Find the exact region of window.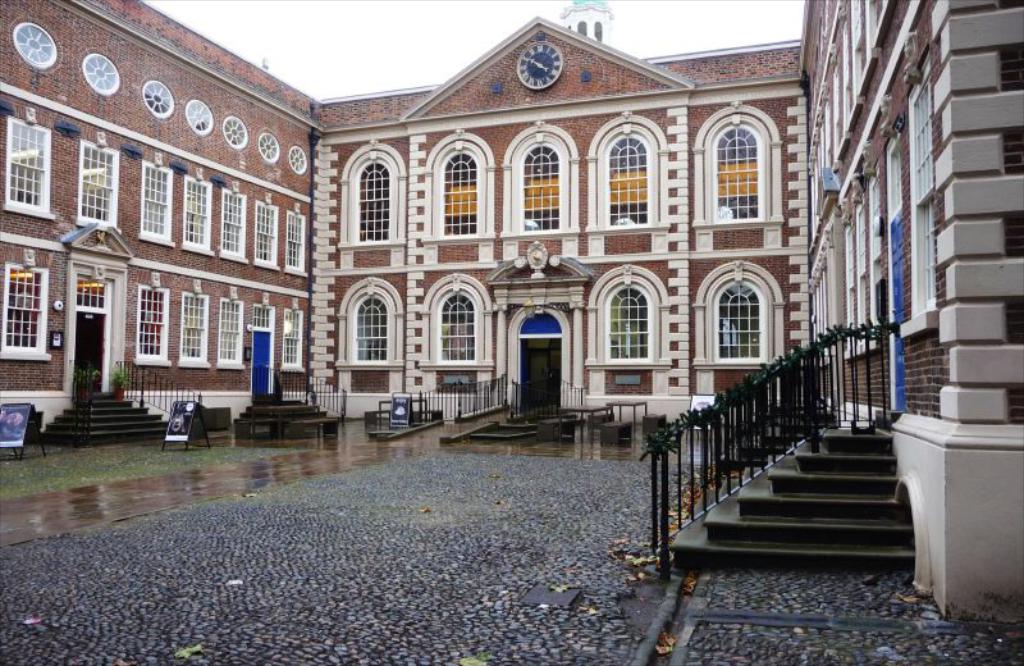
Exact region: <box>508,136,572,229</box>.
